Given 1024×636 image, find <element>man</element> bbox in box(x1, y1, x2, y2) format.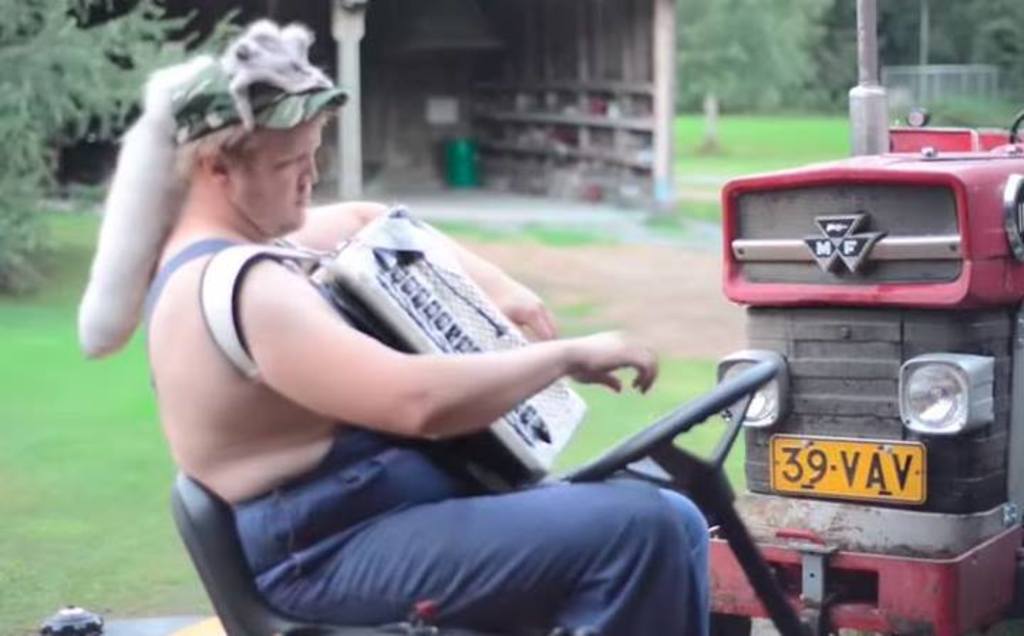
box(141, 18, 713, 635).
